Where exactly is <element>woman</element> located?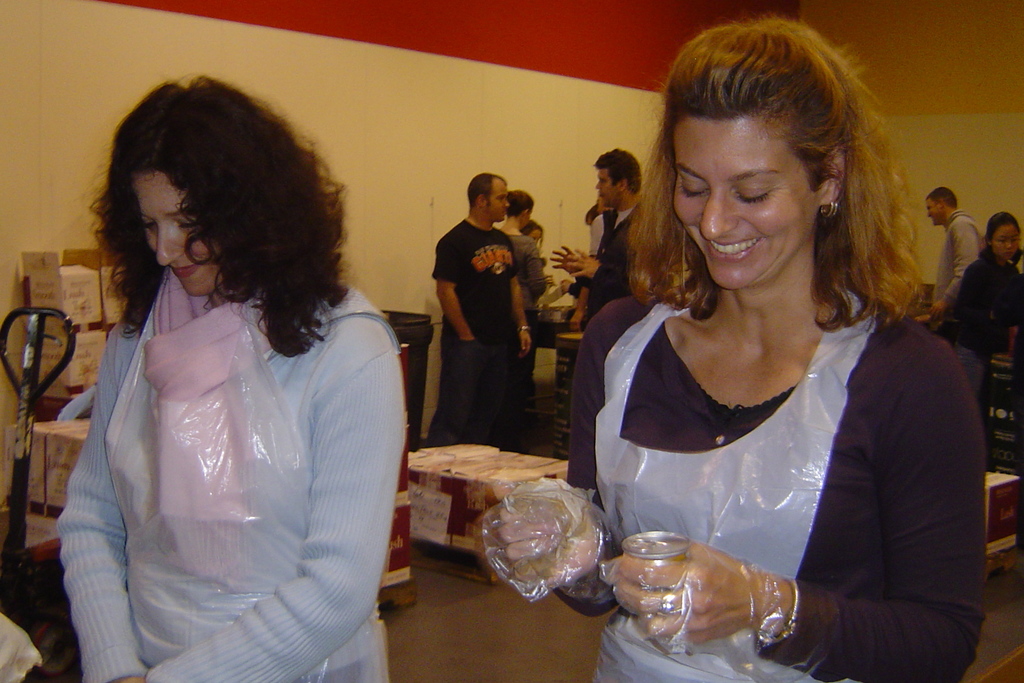
Its bounding box is 496/190/545/424.
